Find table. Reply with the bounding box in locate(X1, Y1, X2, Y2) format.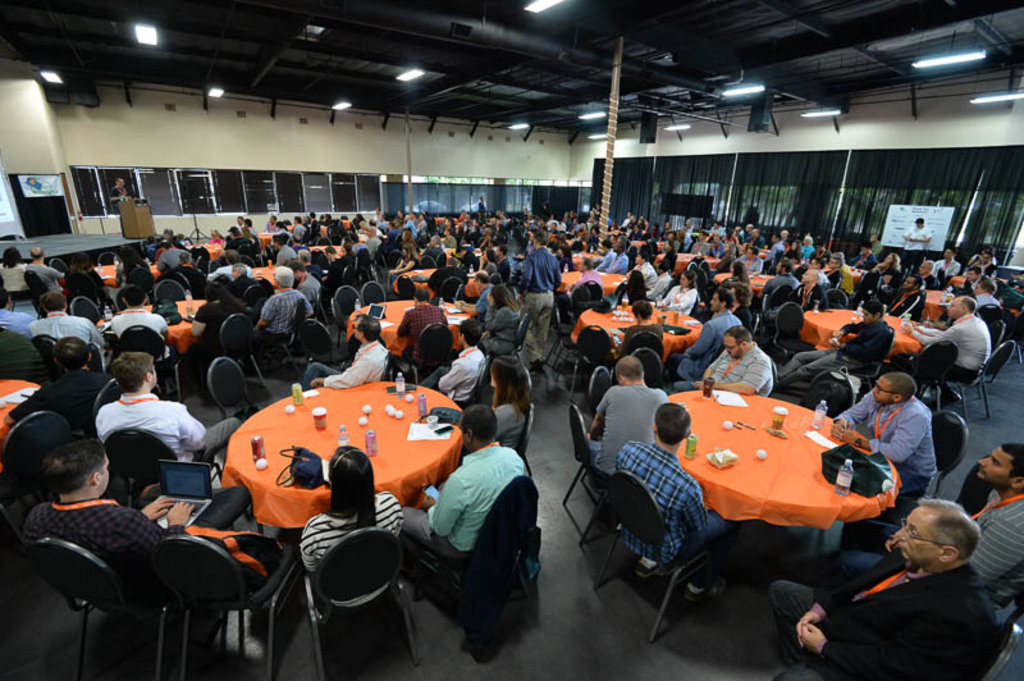
locate(567, 301, 703, 369).
